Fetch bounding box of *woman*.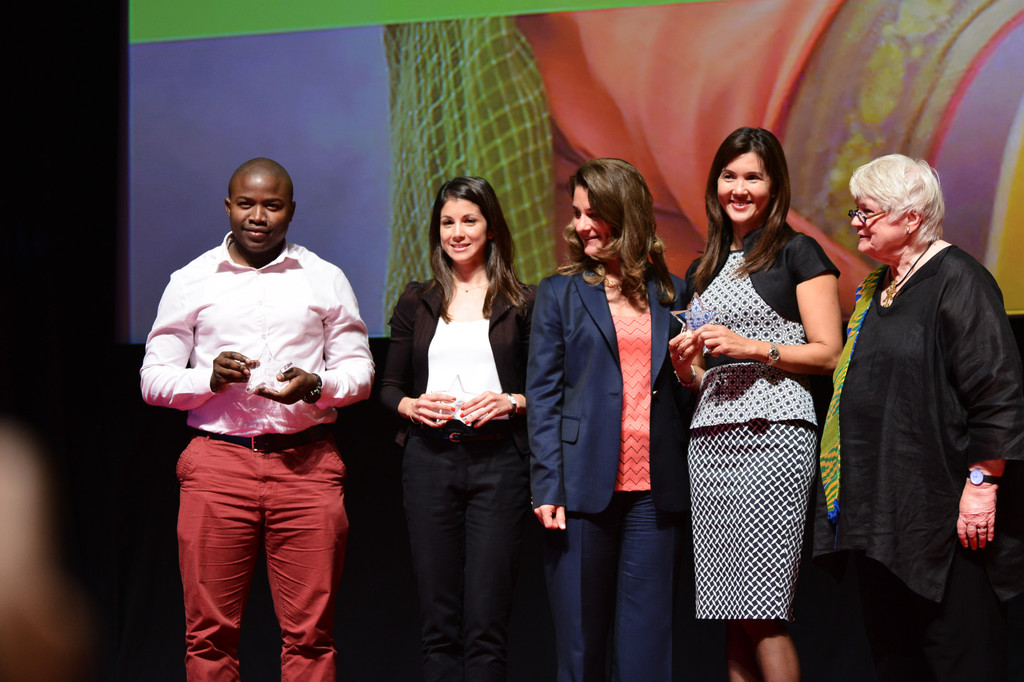
Bbox: box=[661, 133, 840, 681].
